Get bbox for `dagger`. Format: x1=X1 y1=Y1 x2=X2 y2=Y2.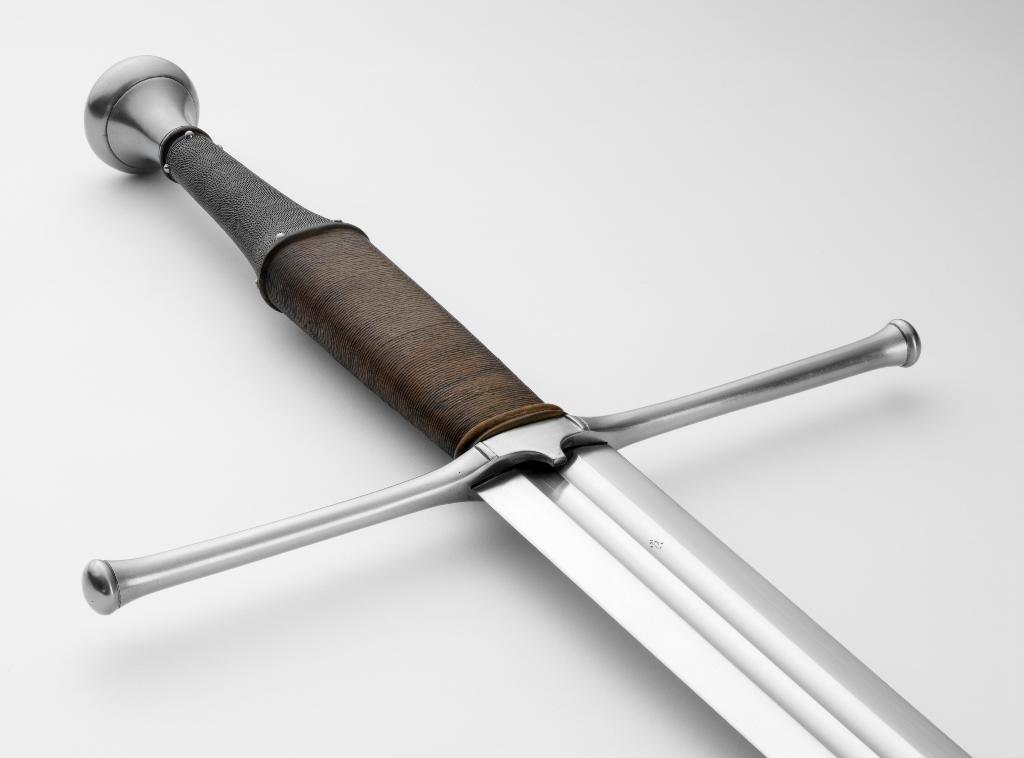
x1=82 y1=54 x2=973 y2=757.
